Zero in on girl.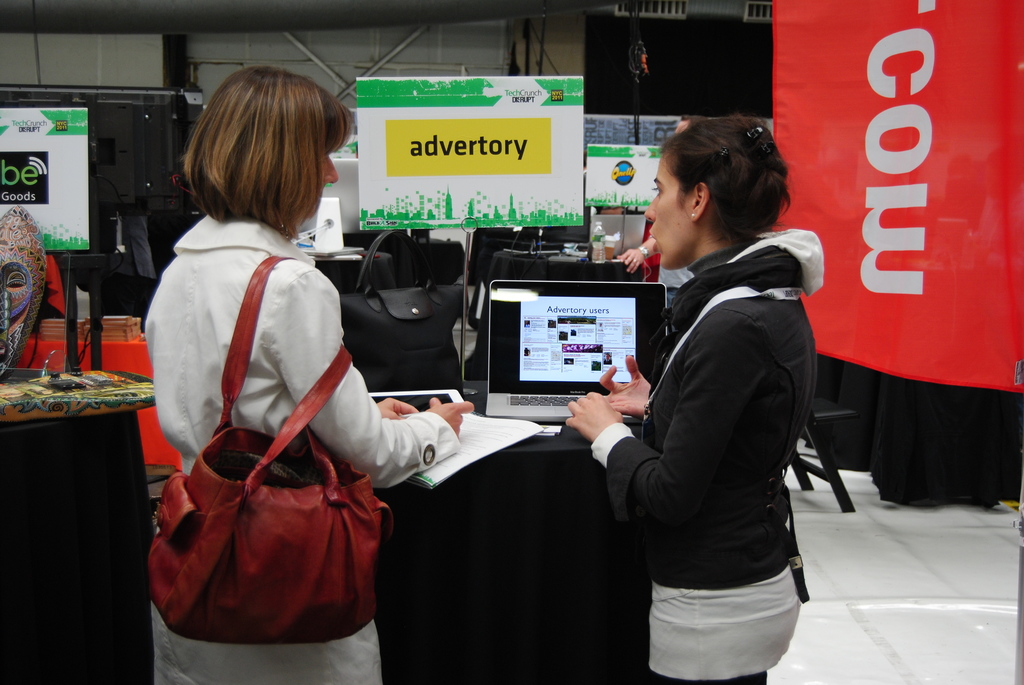
Zeroed in: detection(567, 112, 808, 684).
